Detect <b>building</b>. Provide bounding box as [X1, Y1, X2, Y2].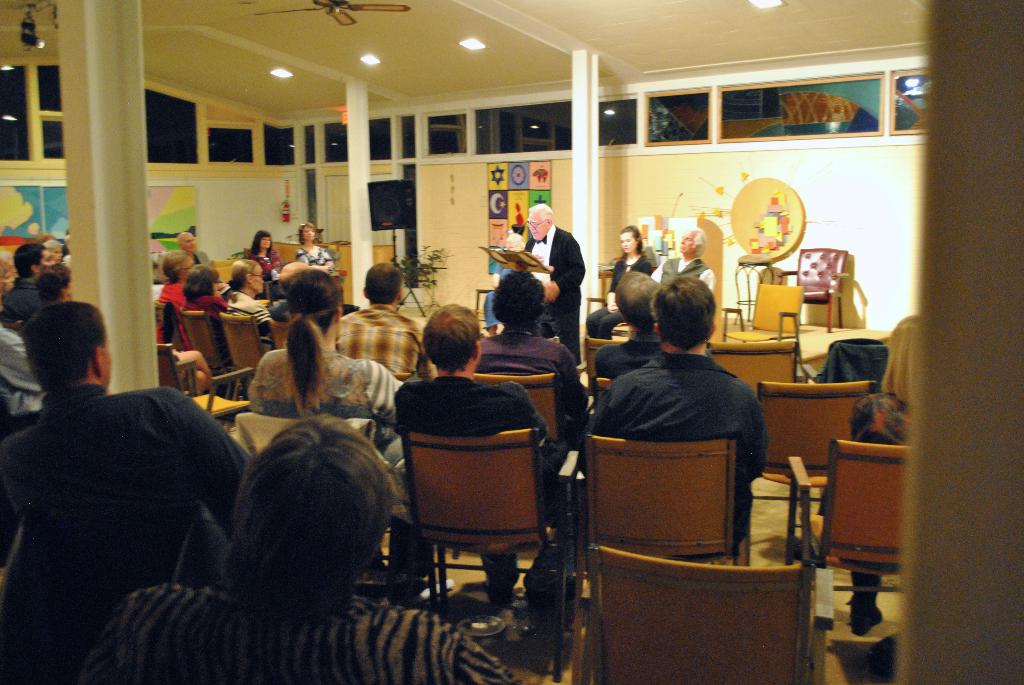
[0, 0, 1023, 684].
